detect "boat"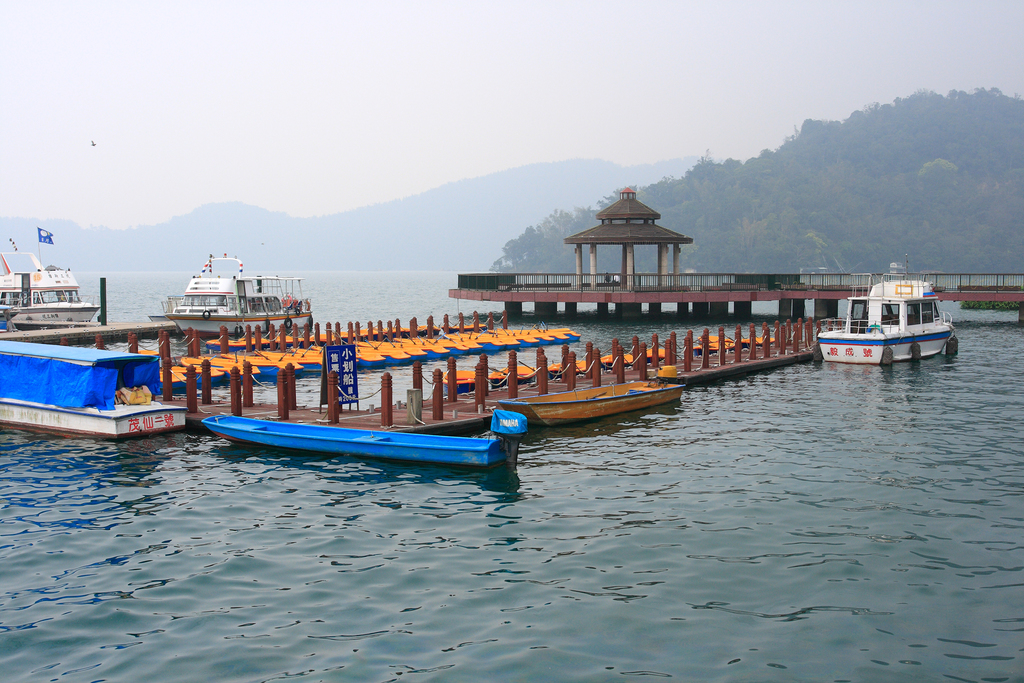
<bbox>202, 415, 529, 469</bbox>
